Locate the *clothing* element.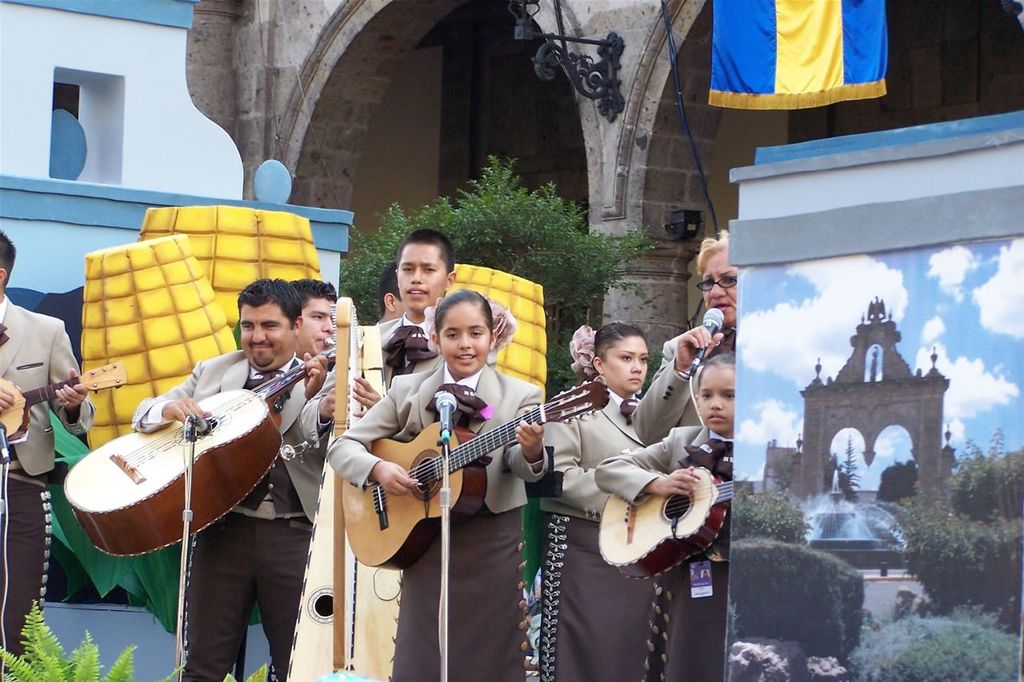
Element bbox: region(326, 361, 547, 681).
